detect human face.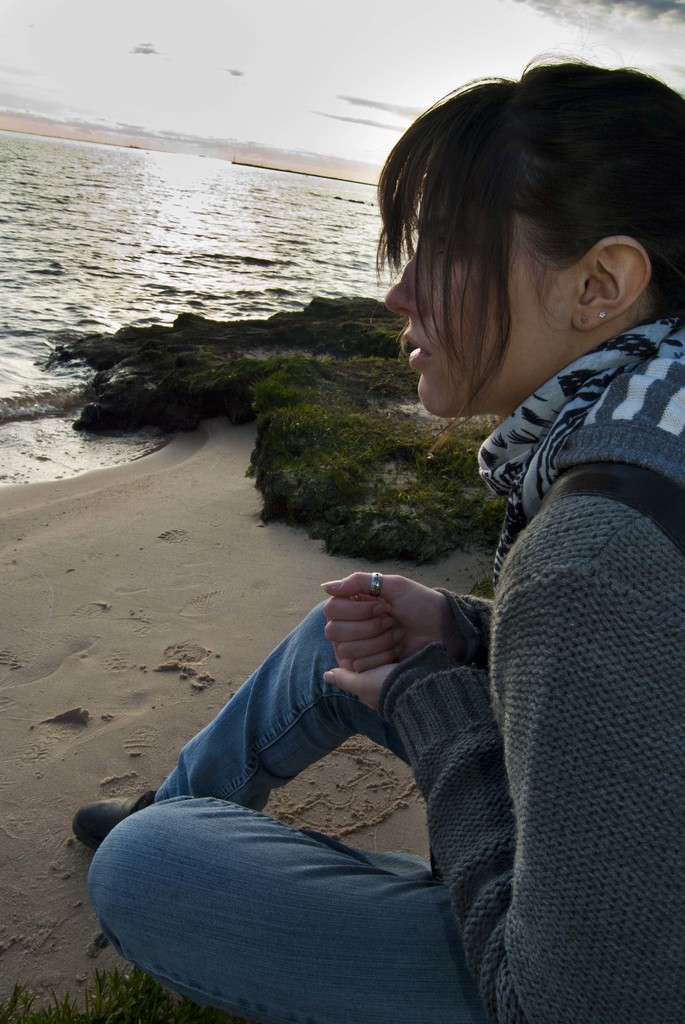
Detected at Rect(388, 163, 569, 413).
